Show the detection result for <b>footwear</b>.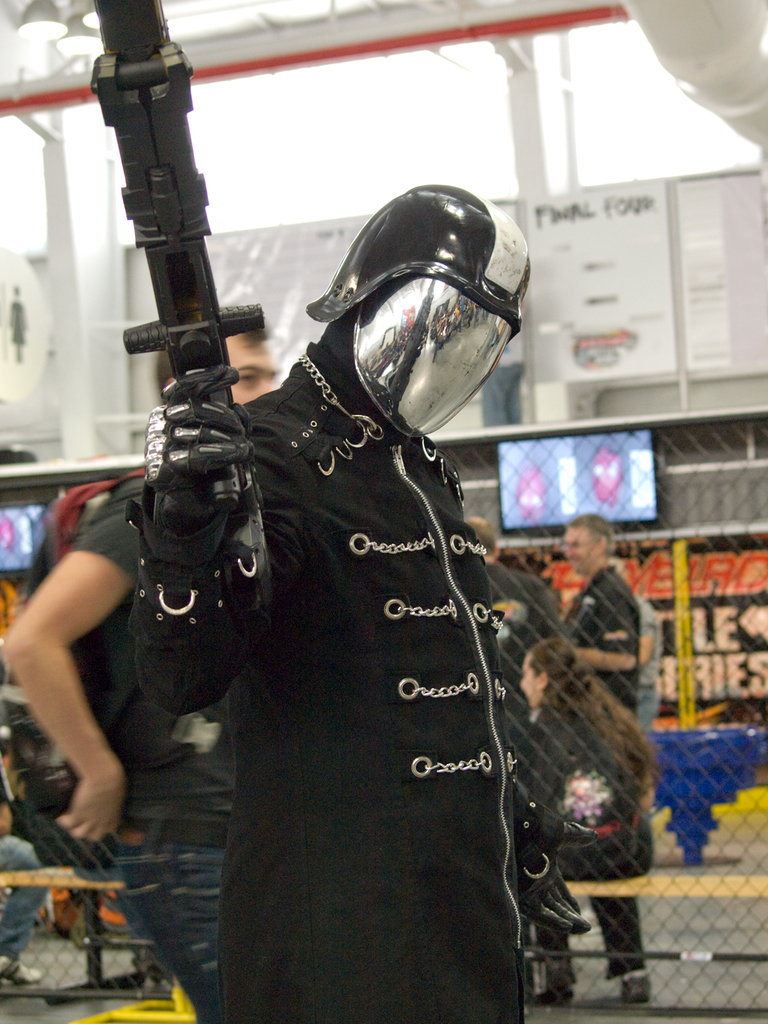
l=0, t=954, r=45, b=989.
